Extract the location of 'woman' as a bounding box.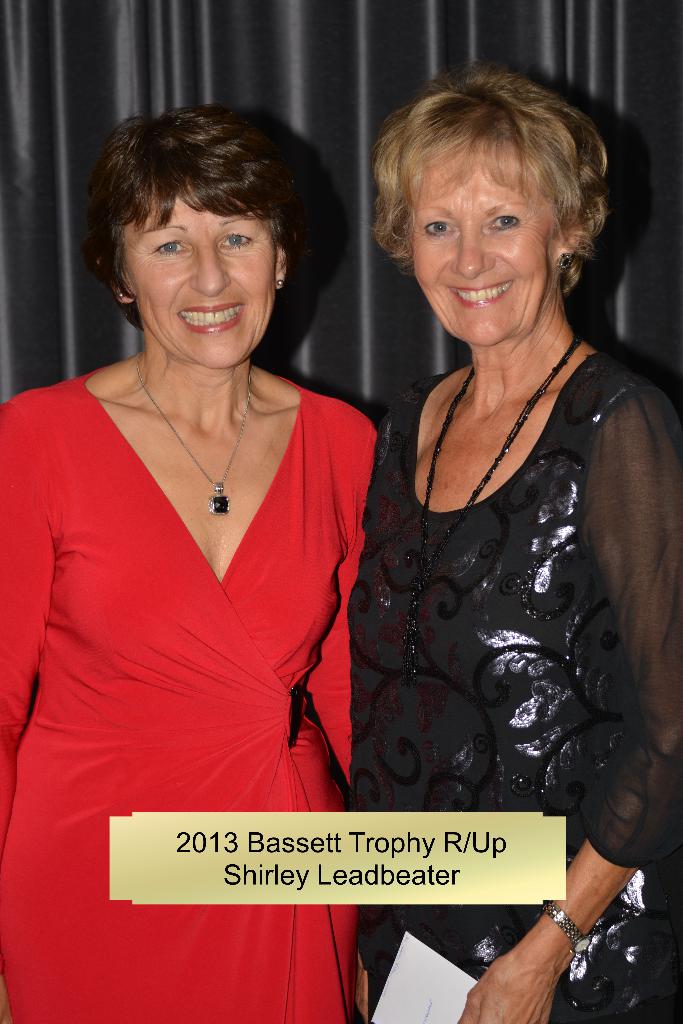
13, 72, 395, 892.
